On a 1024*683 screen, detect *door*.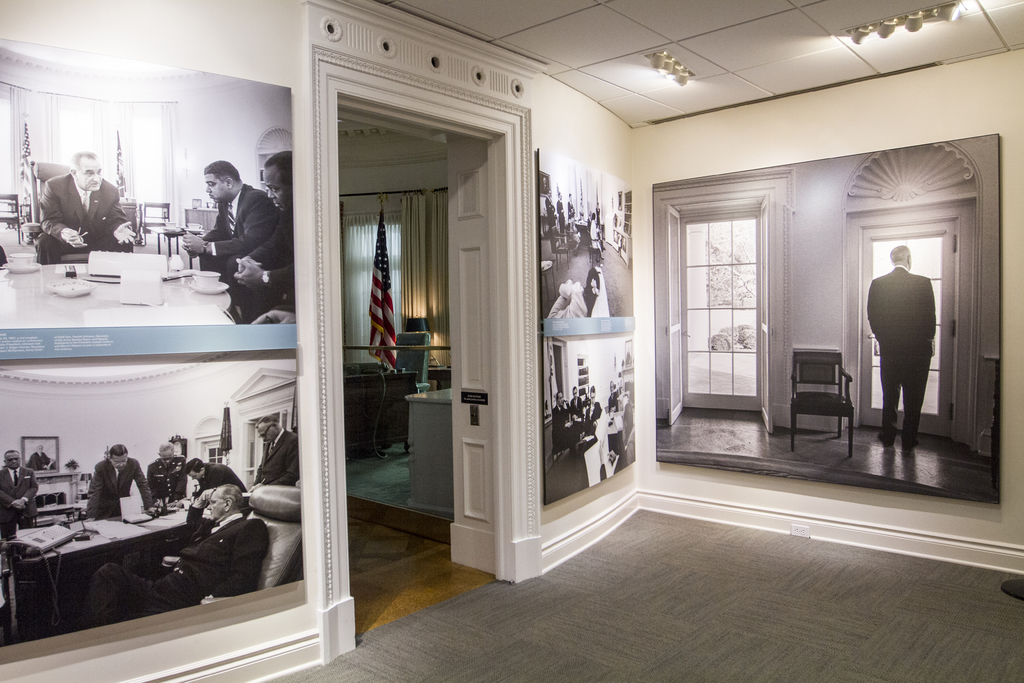
{"left": 758, "top": 194, "right": 770, "bottom": 433}.
